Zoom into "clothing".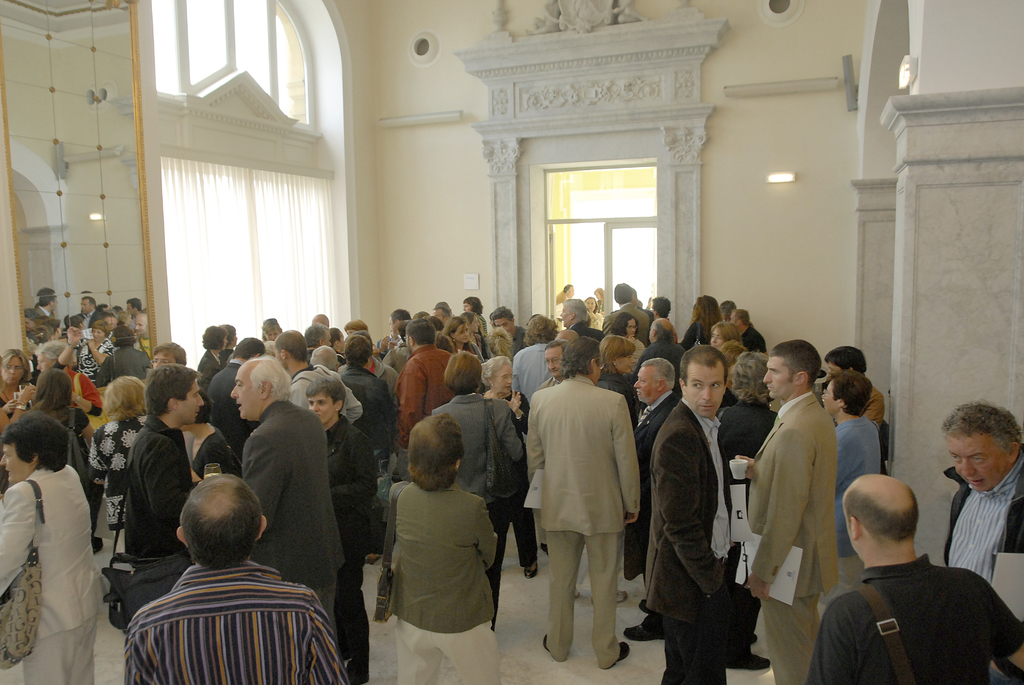
Zoom target: {"x1": 745, "y1": 388, "x2": 842, "y2": 684}.
